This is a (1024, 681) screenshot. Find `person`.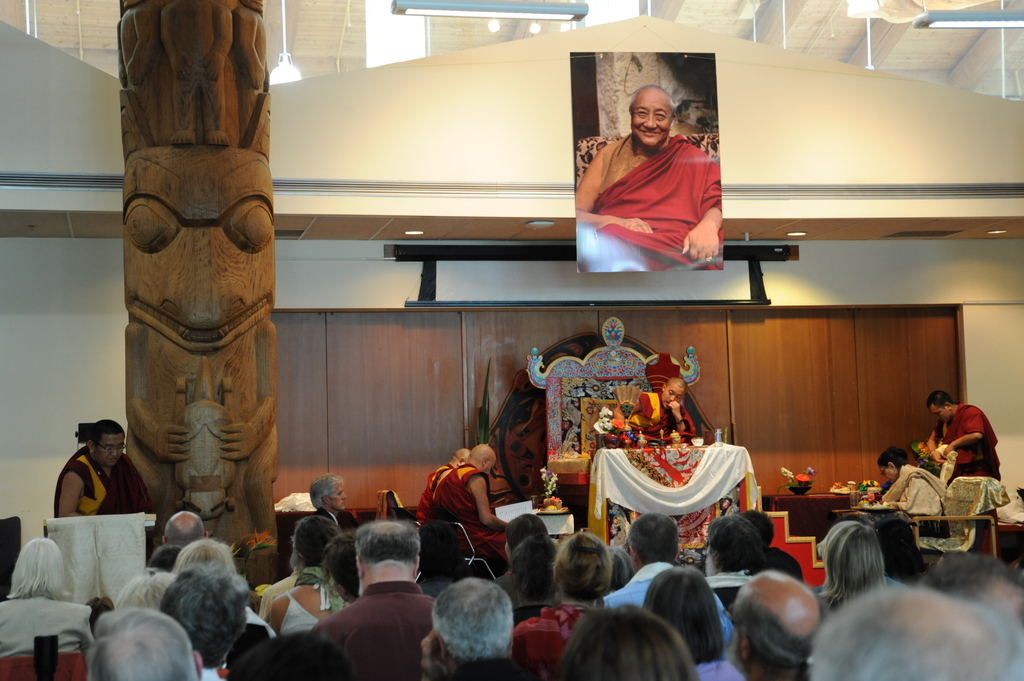
Bounding box: [left=83, top=609, right=195, bottom=680].
